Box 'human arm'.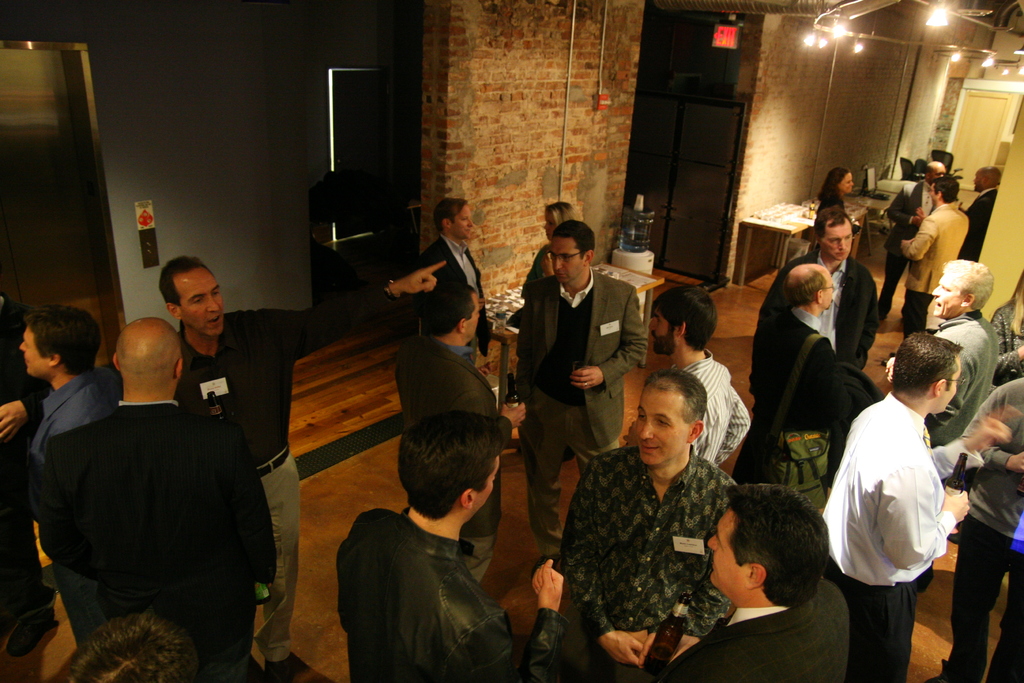
Rect(933, 399, 1016, 479).
